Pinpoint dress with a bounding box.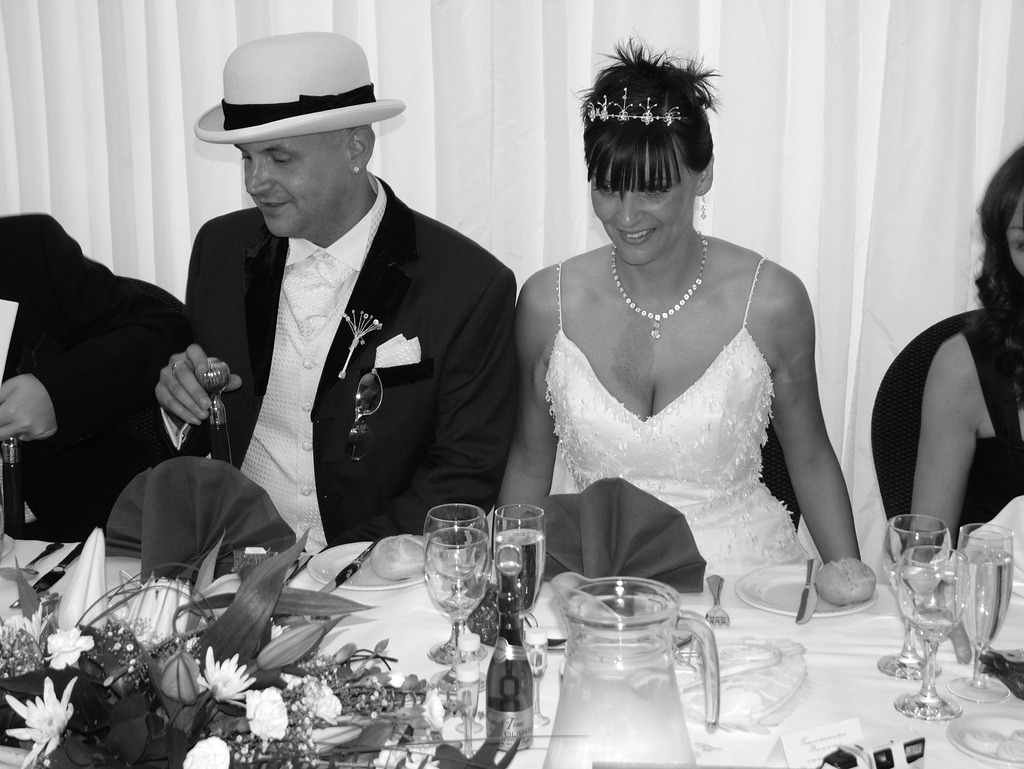
locate(513, 243, 807, 583).
